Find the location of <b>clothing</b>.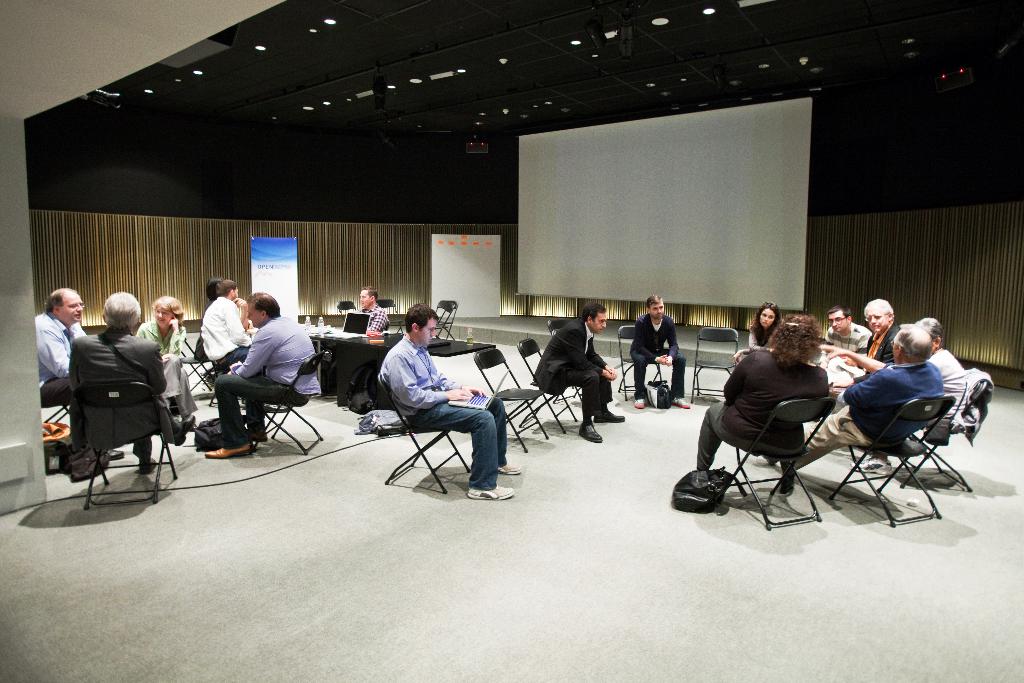
Location: {"left": 35, "top": 309, "right": 90, "bottom": 452}.
